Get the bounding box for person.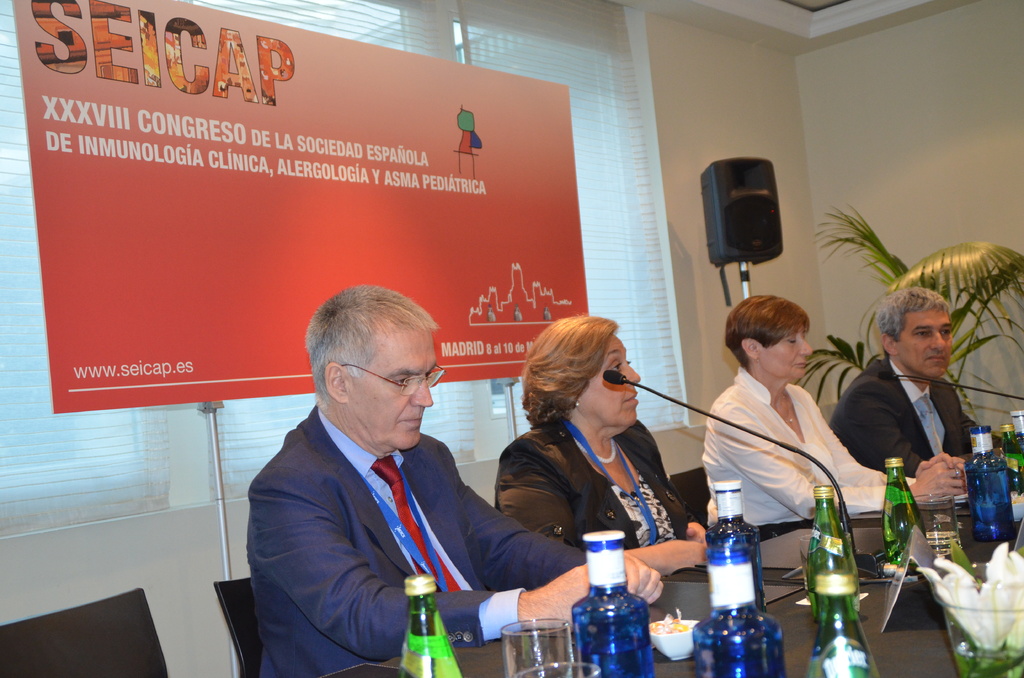
<region>703, 286, 965, 533</region>.
